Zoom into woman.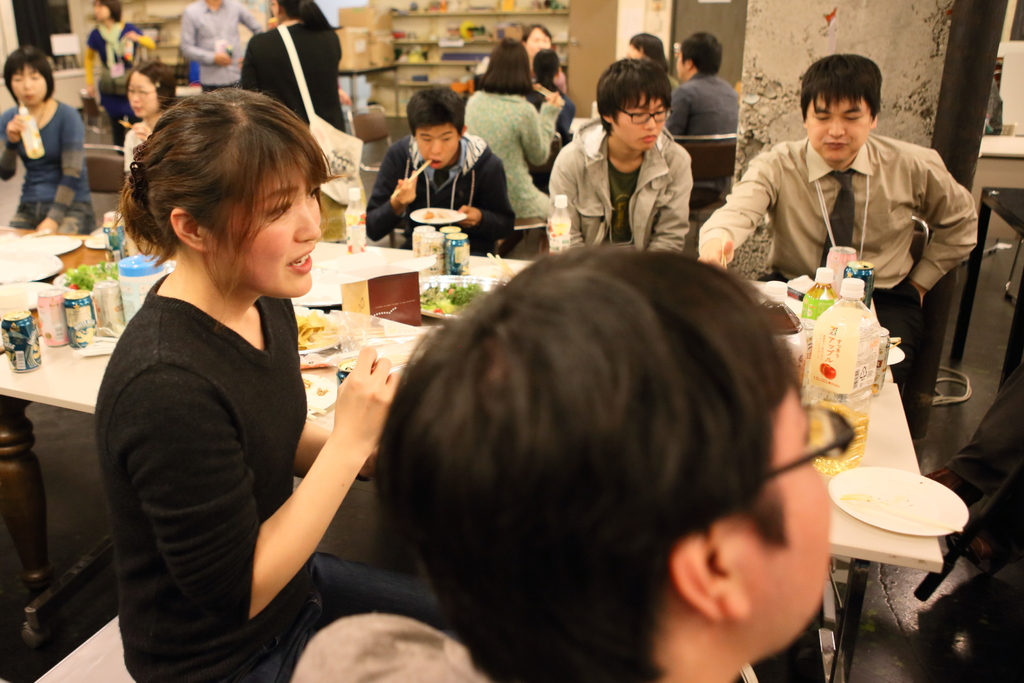
Zoom target: BBox(123, 63, 182, 178).
